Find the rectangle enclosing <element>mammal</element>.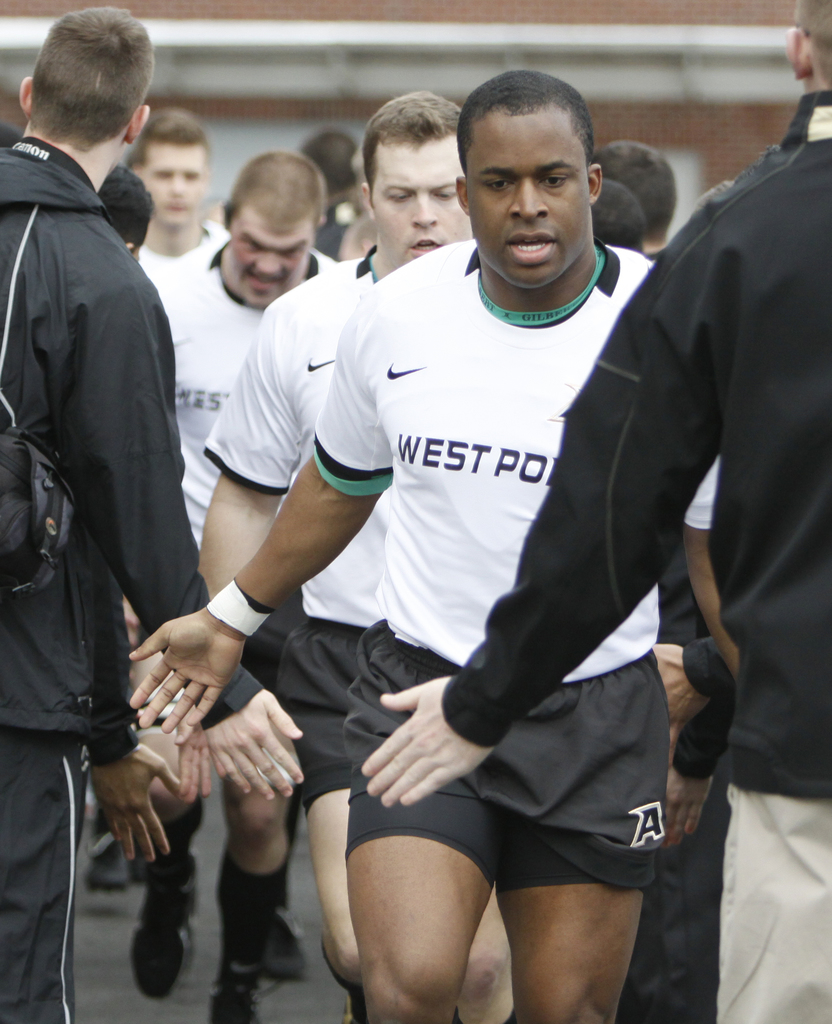
pyautogui.locateOnScreen(129, 71, 742, 1023).
